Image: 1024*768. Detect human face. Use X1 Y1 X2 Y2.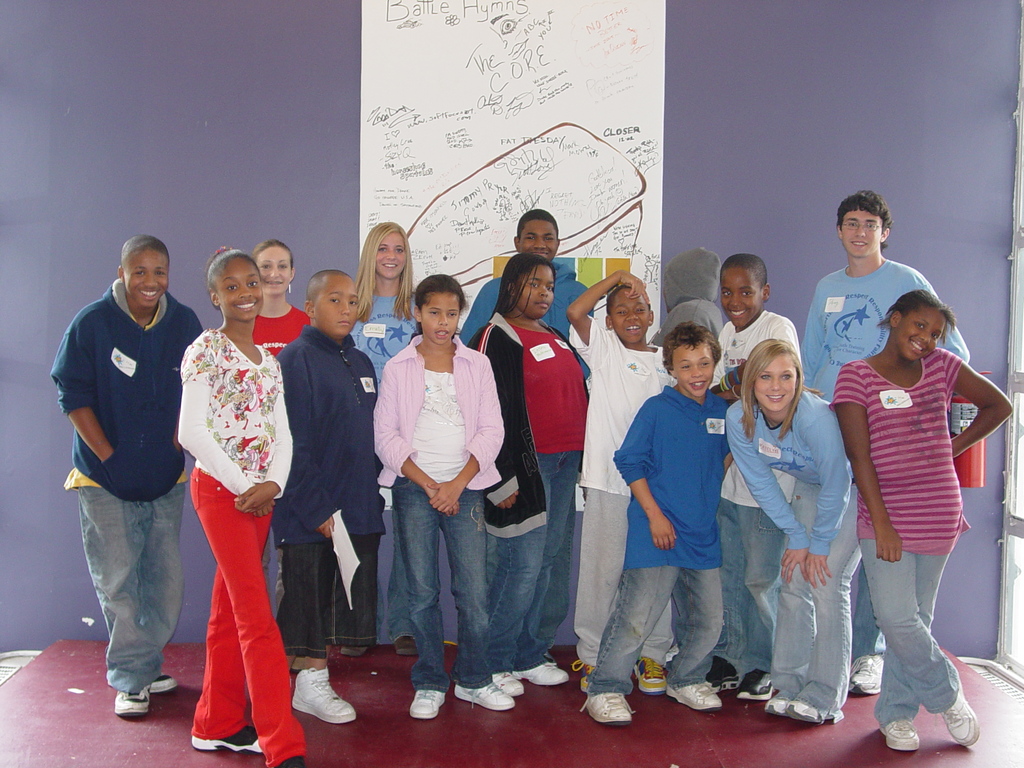
519 219 556 253.
